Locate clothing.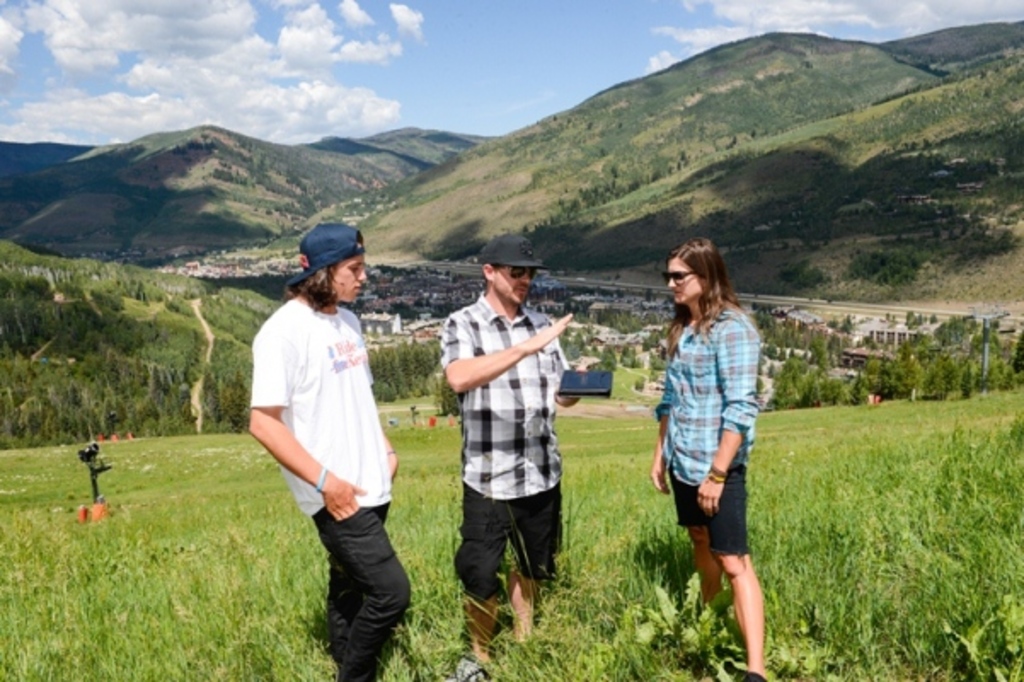
Bounding box: bbox=[249, 252, 399, 600].
